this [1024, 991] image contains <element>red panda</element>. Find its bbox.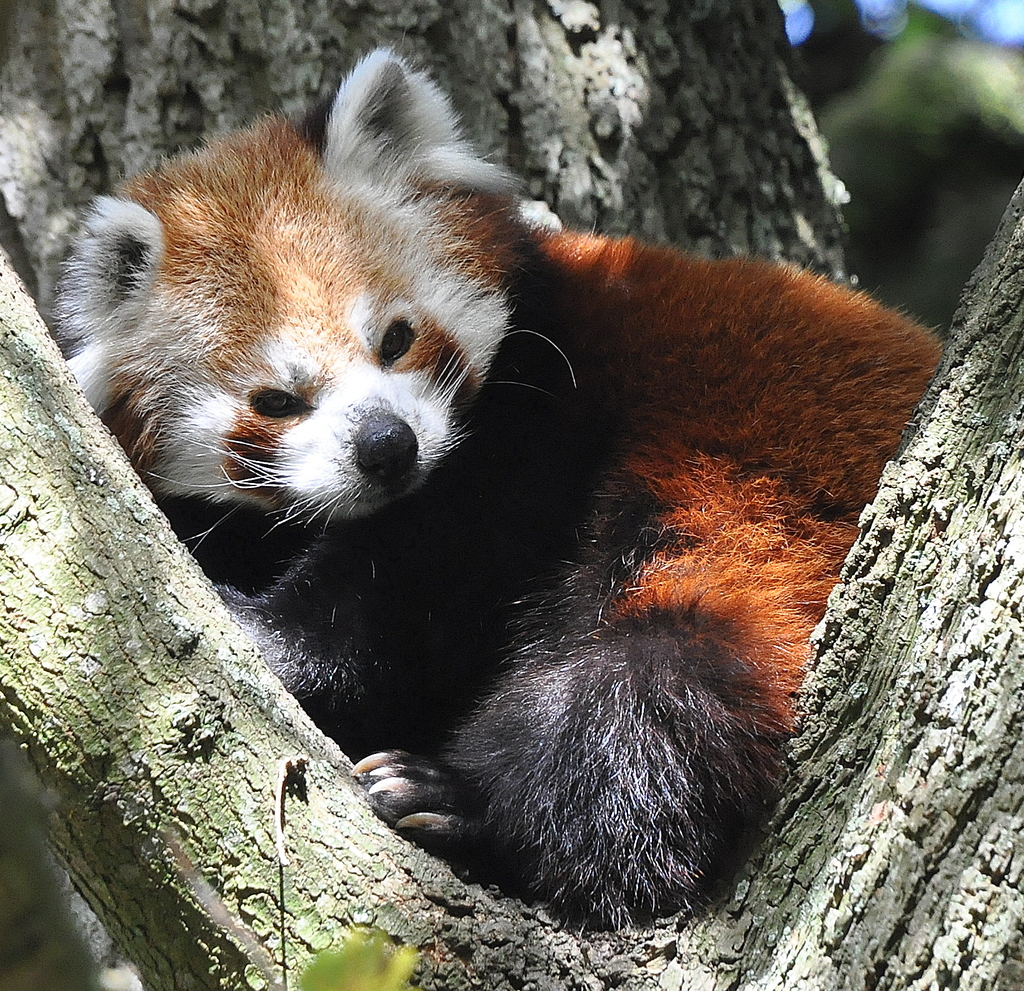
51:38:948:902.
